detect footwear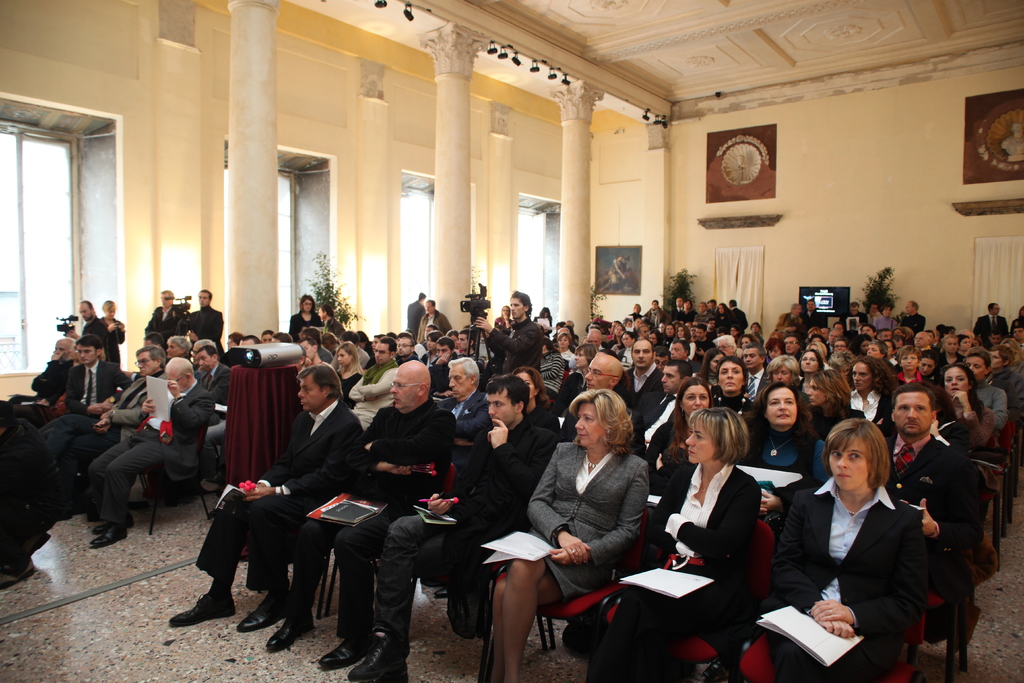
box(316, 636, 379, 668)
